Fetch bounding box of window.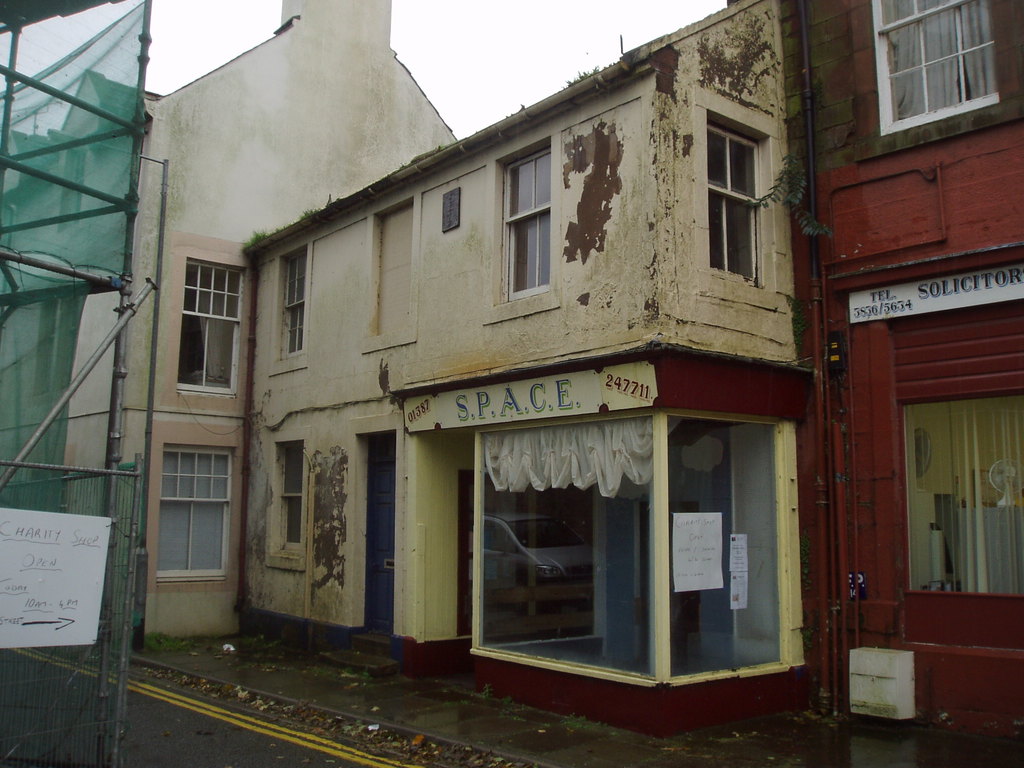
Bbox: pyautogui.locateOnScreen(56, 150, 85, 232).
